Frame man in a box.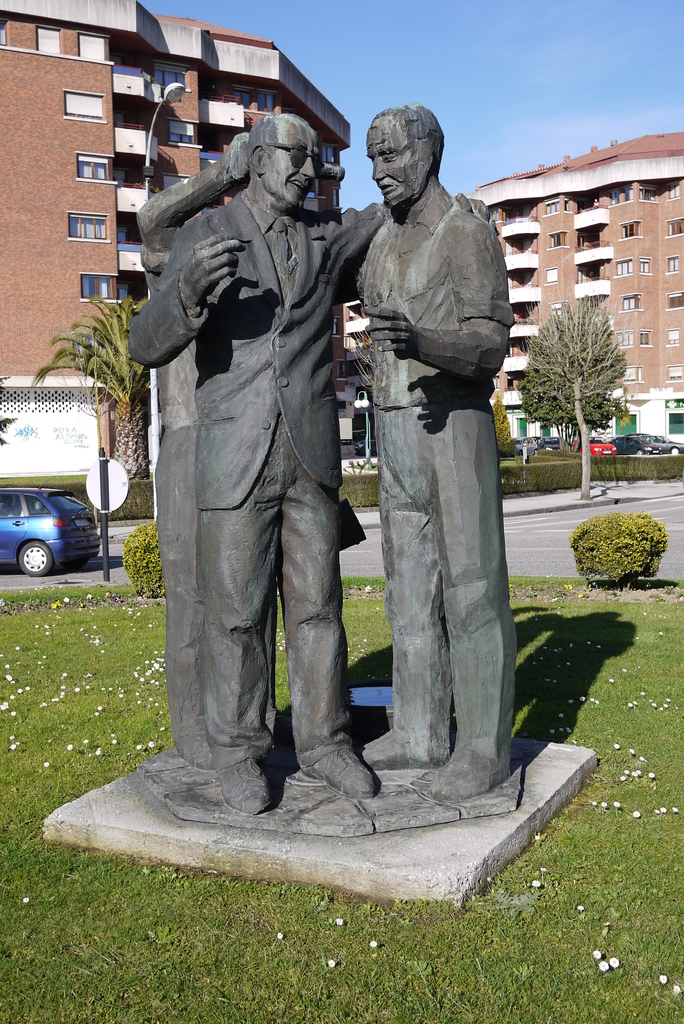
[126,88,373,819].
